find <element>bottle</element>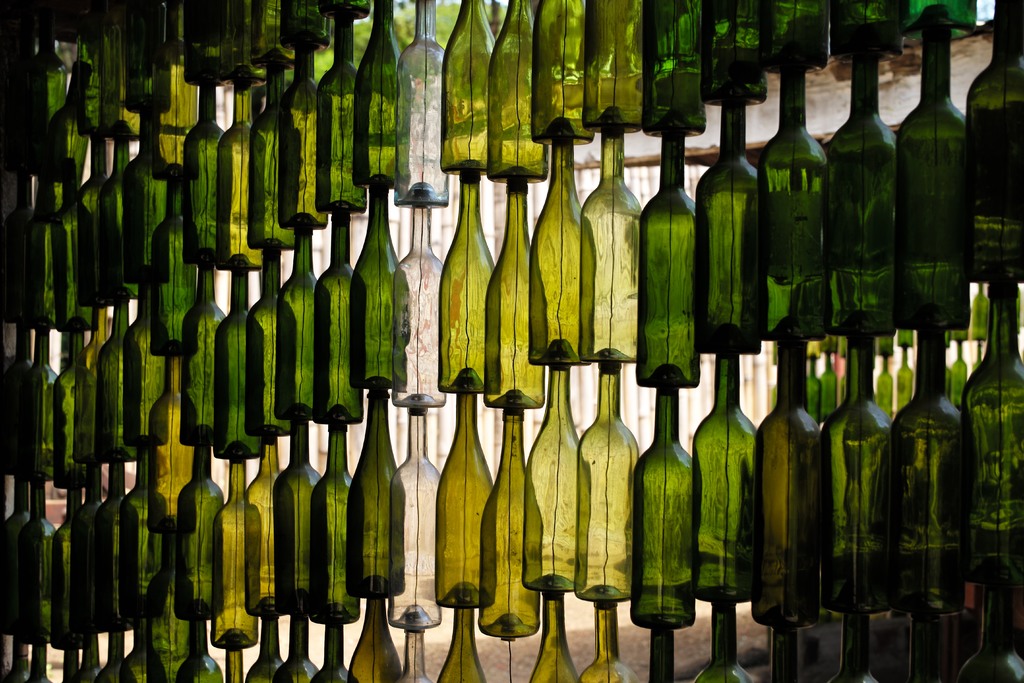
x1=817 y1=333 x2=899 y2=616
